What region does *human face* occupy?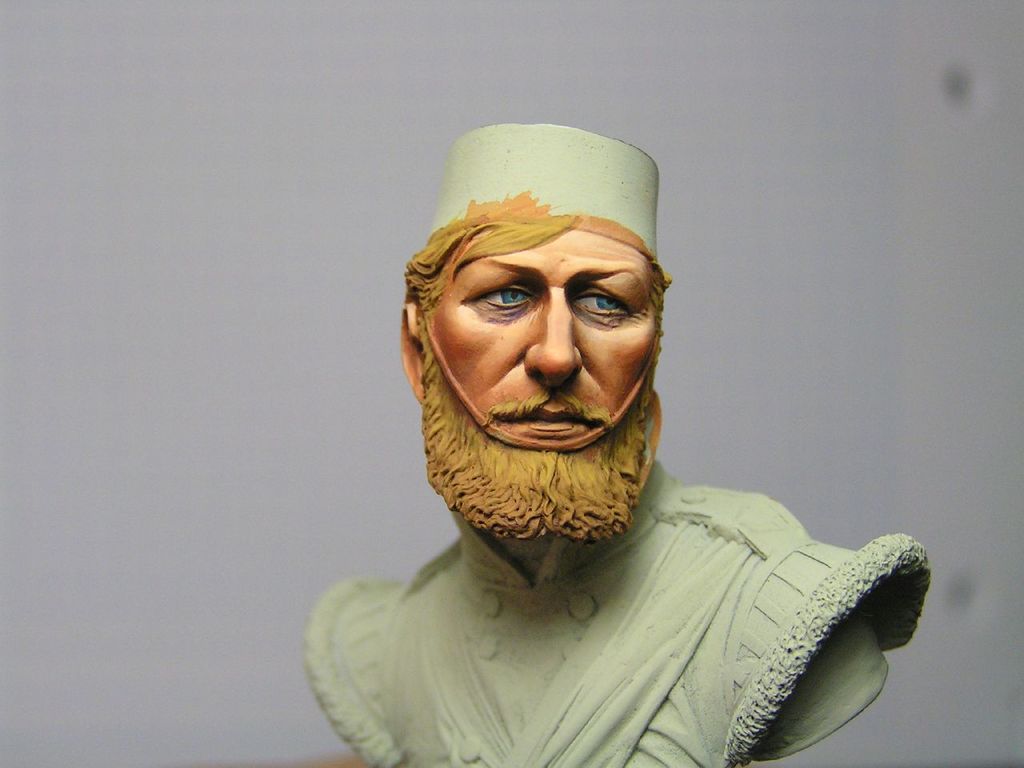
x1=427, y1=222, x2=658, y2=442.
